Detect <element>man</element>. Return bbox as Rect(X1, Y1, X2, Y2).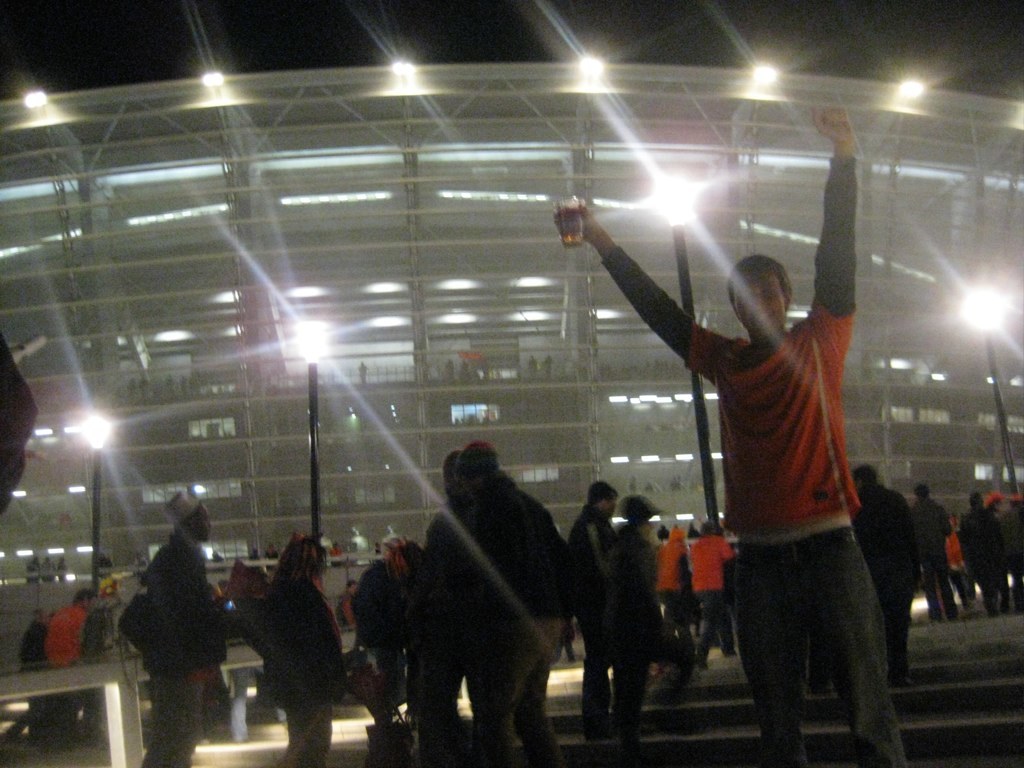
Rect(52, 592, 90, 670).
